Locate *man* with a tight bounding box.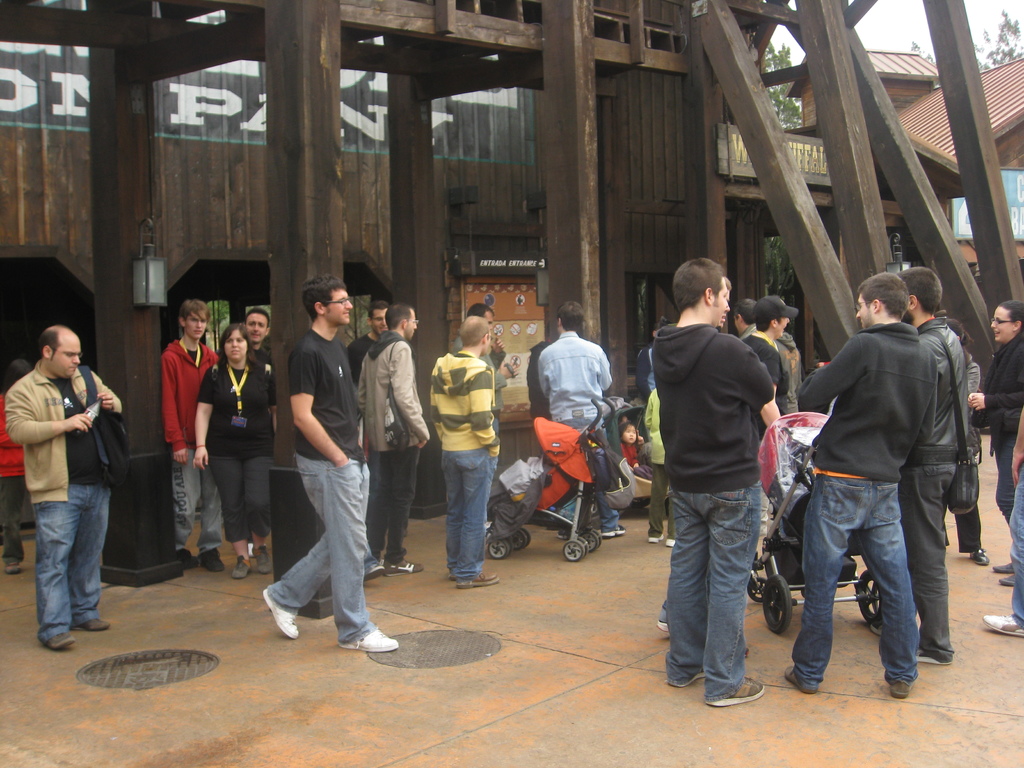
bbox(869, 266, 975, 664).
